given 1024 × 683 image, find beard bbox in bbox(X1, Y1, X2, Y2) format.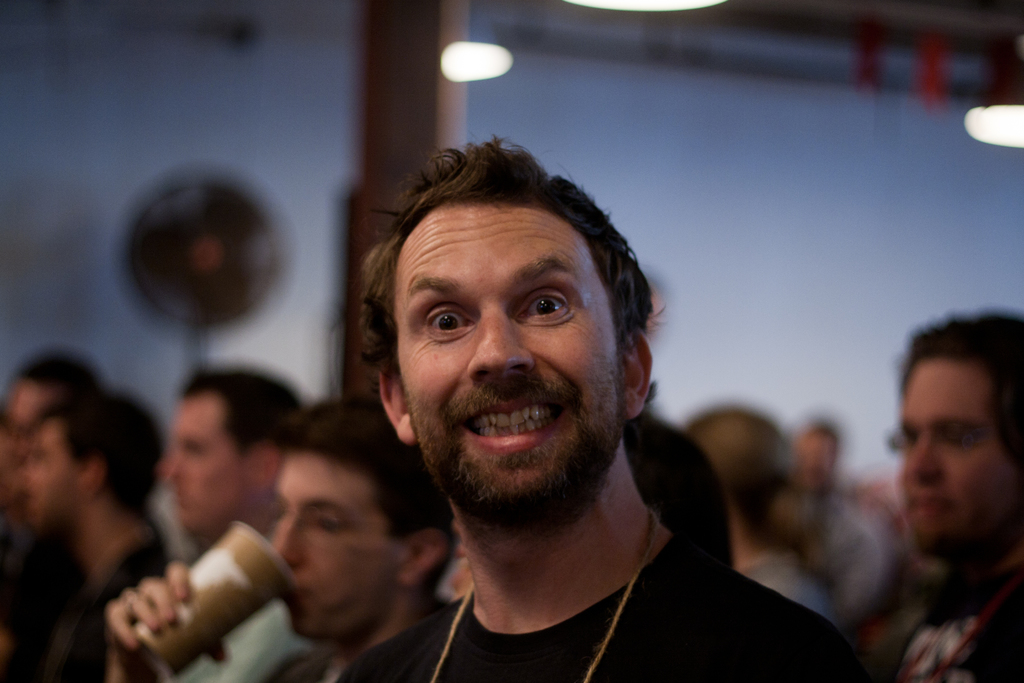
bbox(404, 342, 630, 529).
